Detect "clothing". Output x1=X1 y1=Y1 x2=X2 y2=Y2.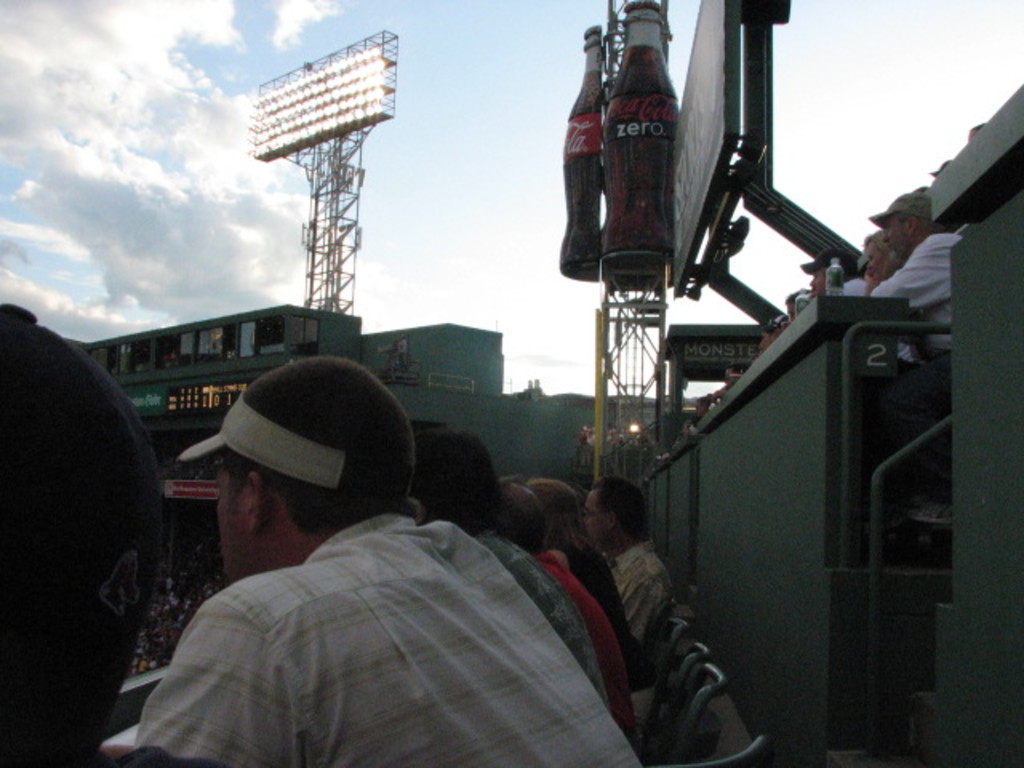
x1=470 y1=528 x2=608 y2=712.
